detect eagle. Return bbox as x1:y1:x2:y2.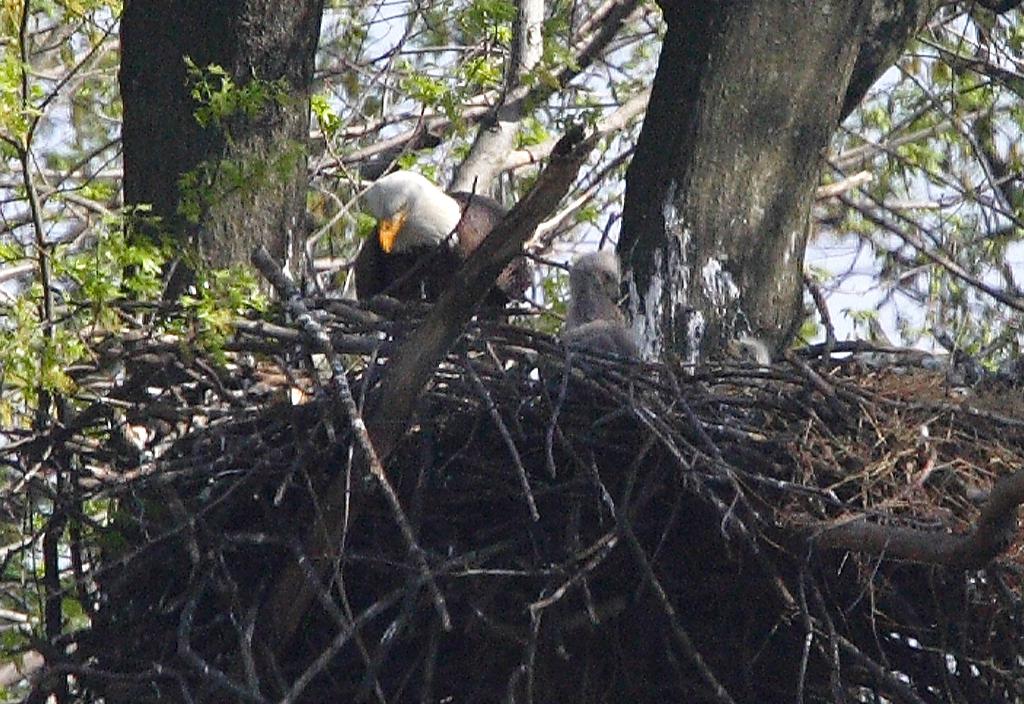
355:168:532:325.
